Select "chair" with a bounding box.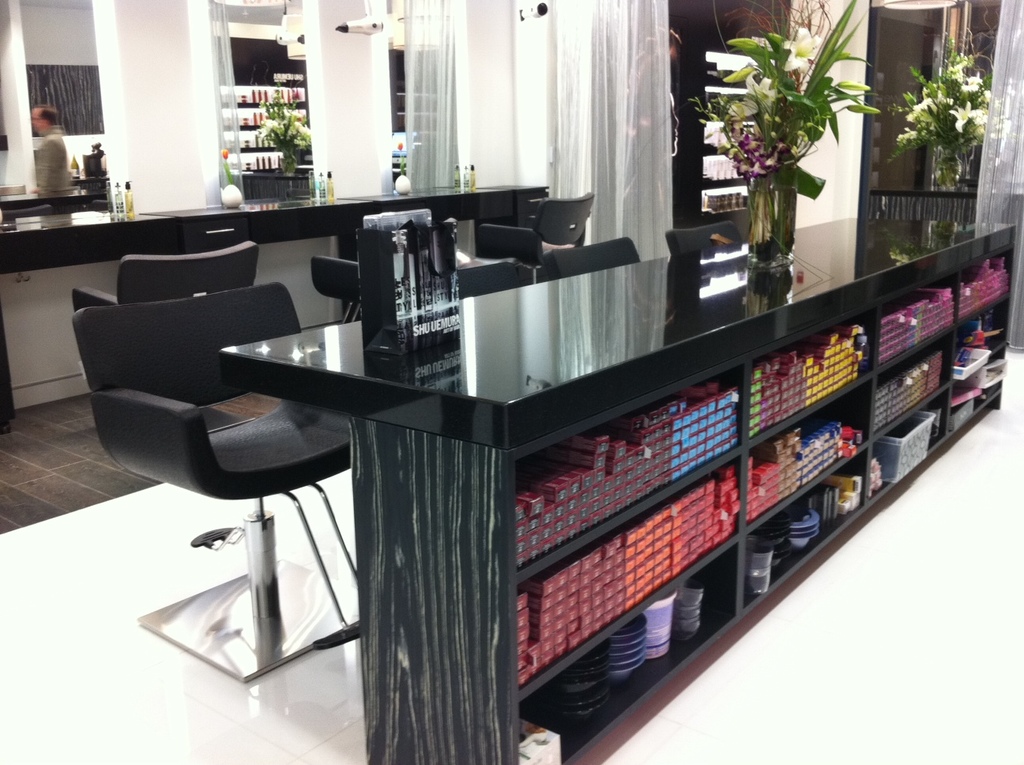
(472,218,543,258).
